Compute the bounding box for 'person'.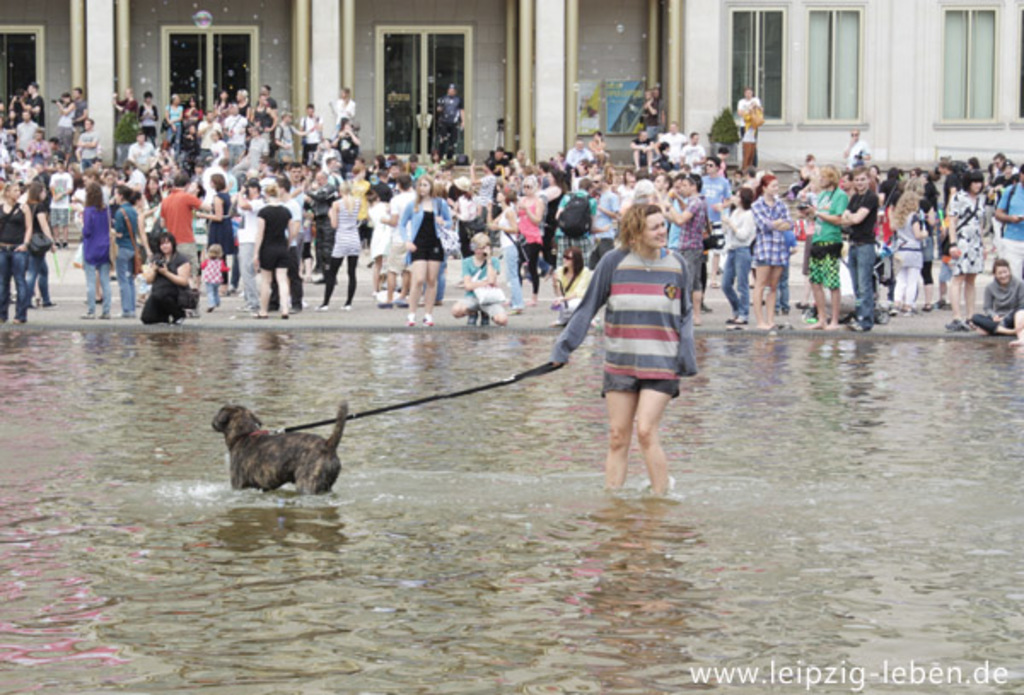
rect(111, 87, 142, 128).
